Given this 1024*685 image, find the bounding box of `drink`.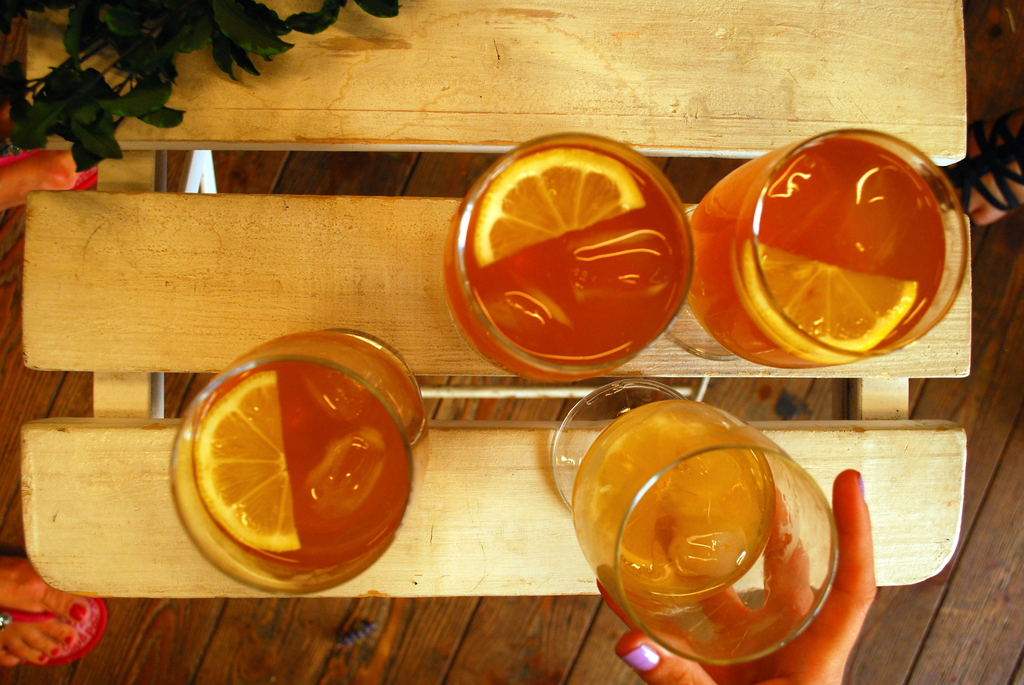
bbox=(441, 159, 685, 384).
